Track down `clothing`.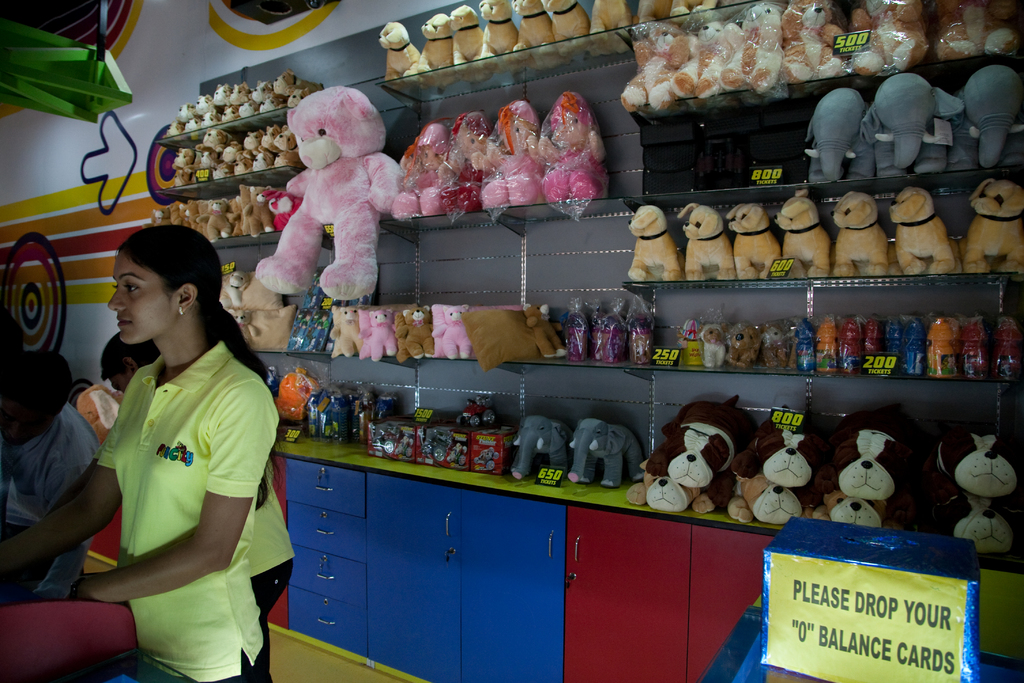
Tracked to Rect(92, 341, 281, 682).
